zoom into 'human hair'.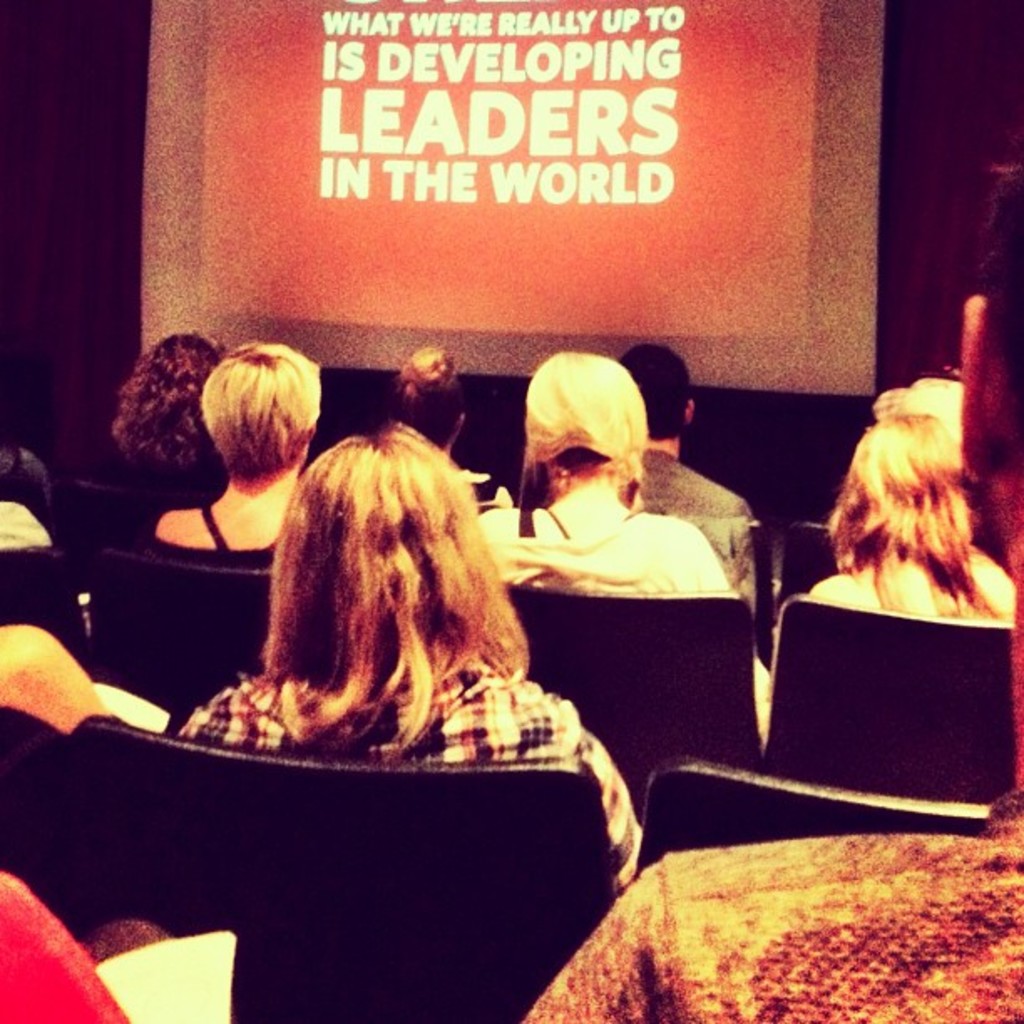
Zoom target: 621, 338, 694, 442.
